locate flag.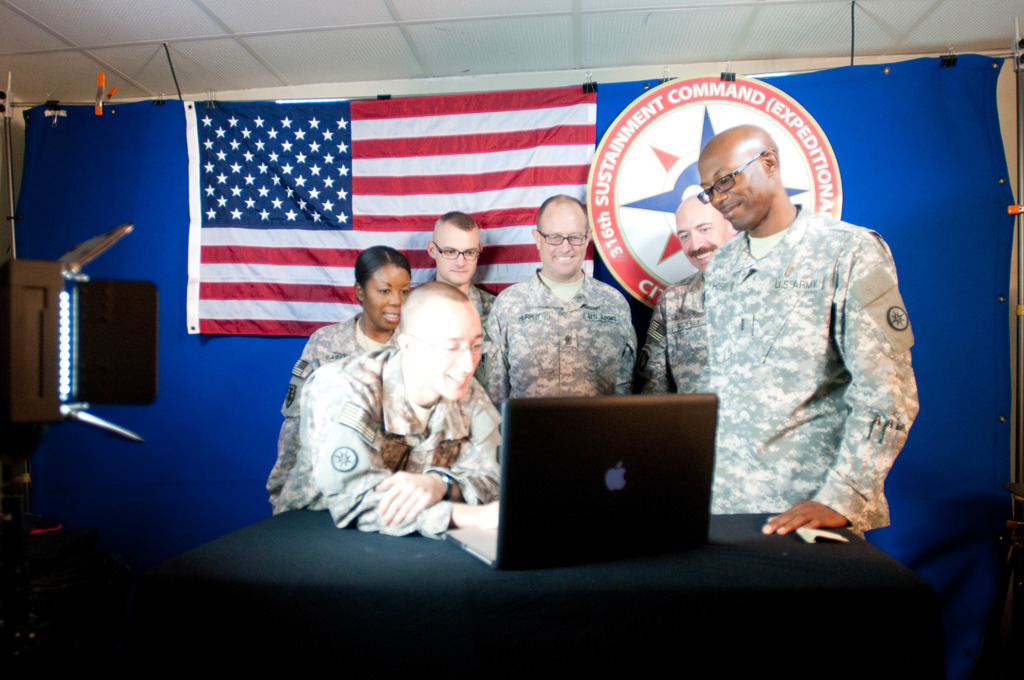
Bounding box: [left=196, top=84, right=623, bottom=350].
